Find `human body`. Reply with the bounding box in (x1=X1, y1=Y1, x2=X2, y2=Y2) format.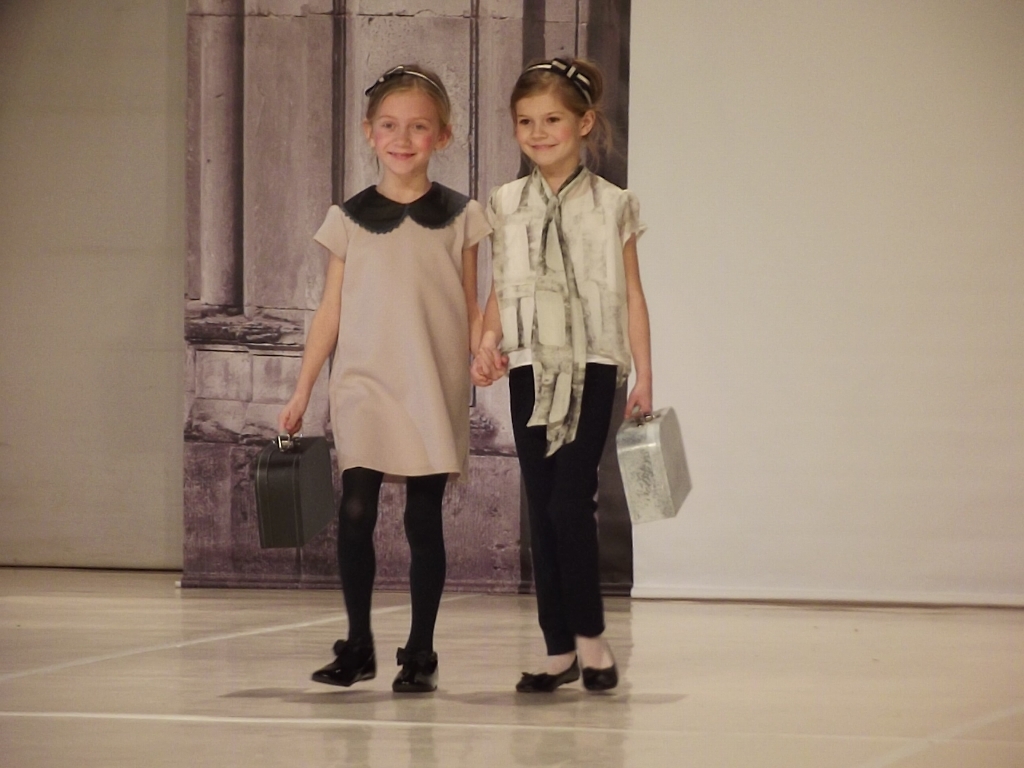
(x1=288, y1=105, x2=475, y2=657).
